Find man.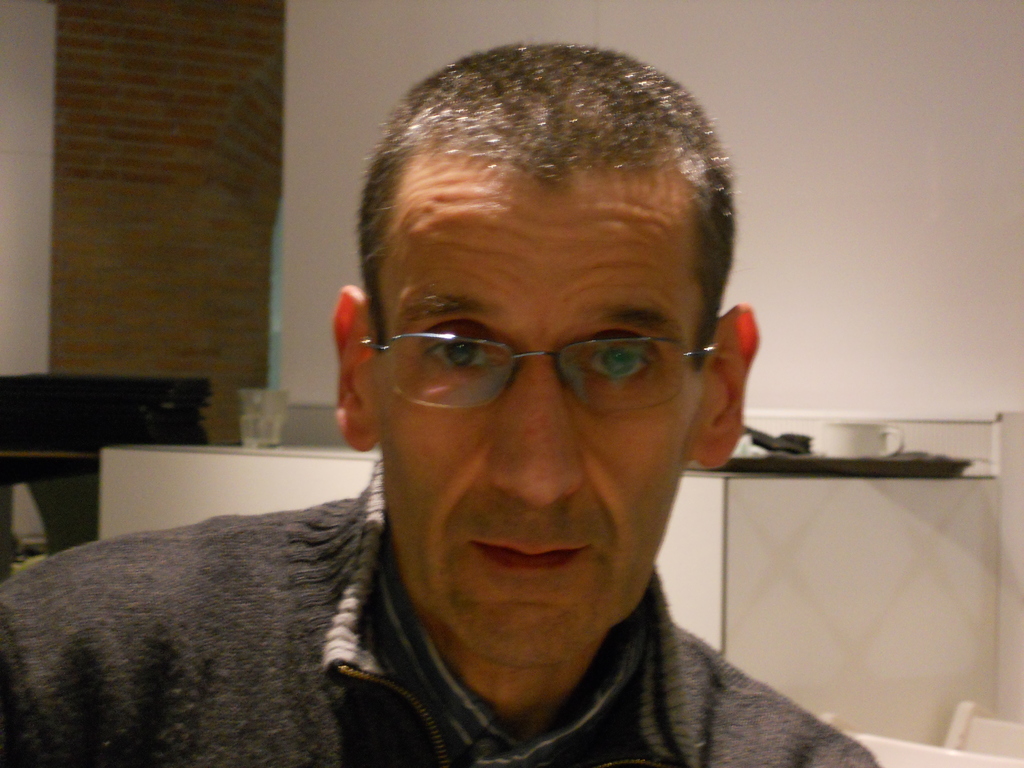
x1=150, y1=43, x2=900, y2=767.
